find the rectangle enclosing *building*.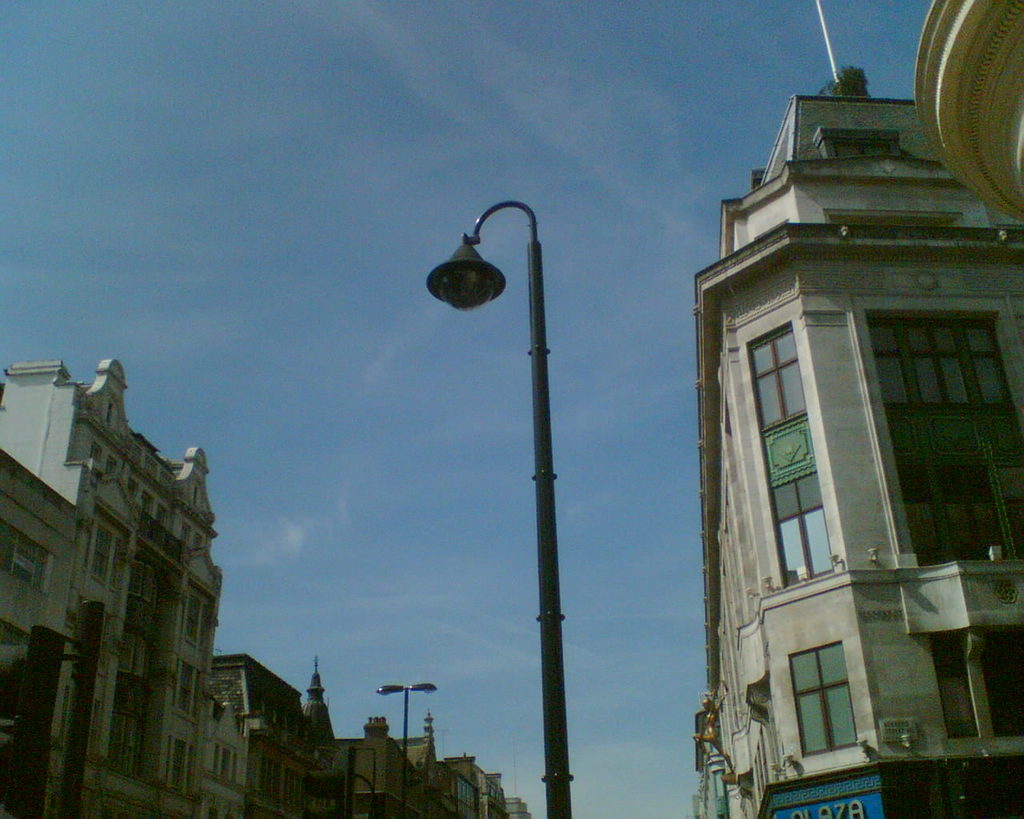
[193, 651, 334, 807].
